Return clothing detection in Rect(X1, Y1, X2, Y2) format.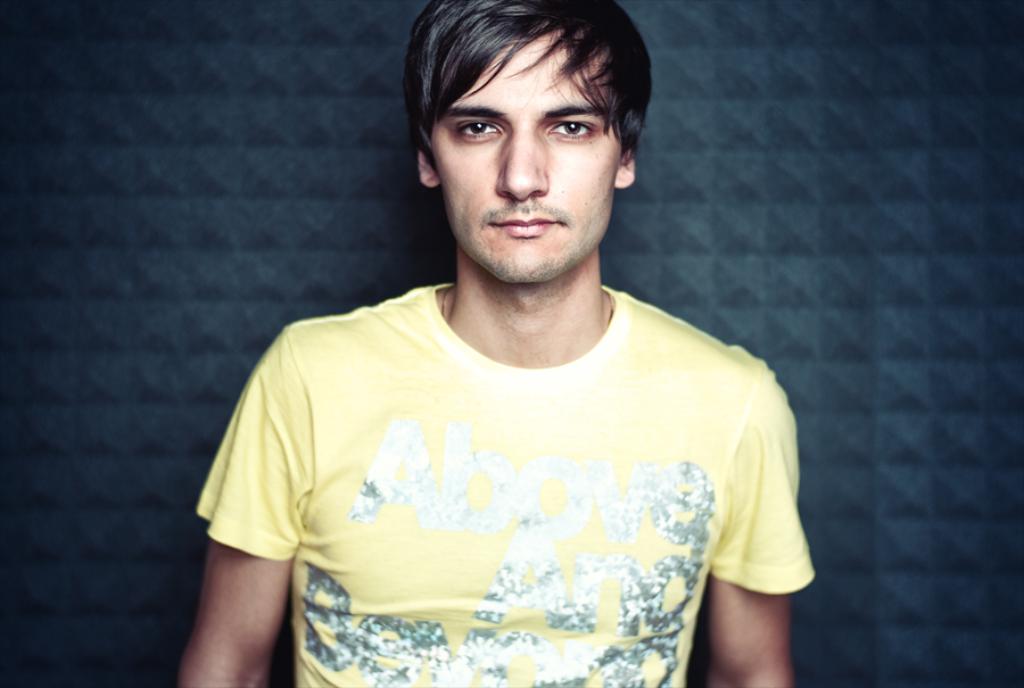
Rect(179, 265, 817, 670).
